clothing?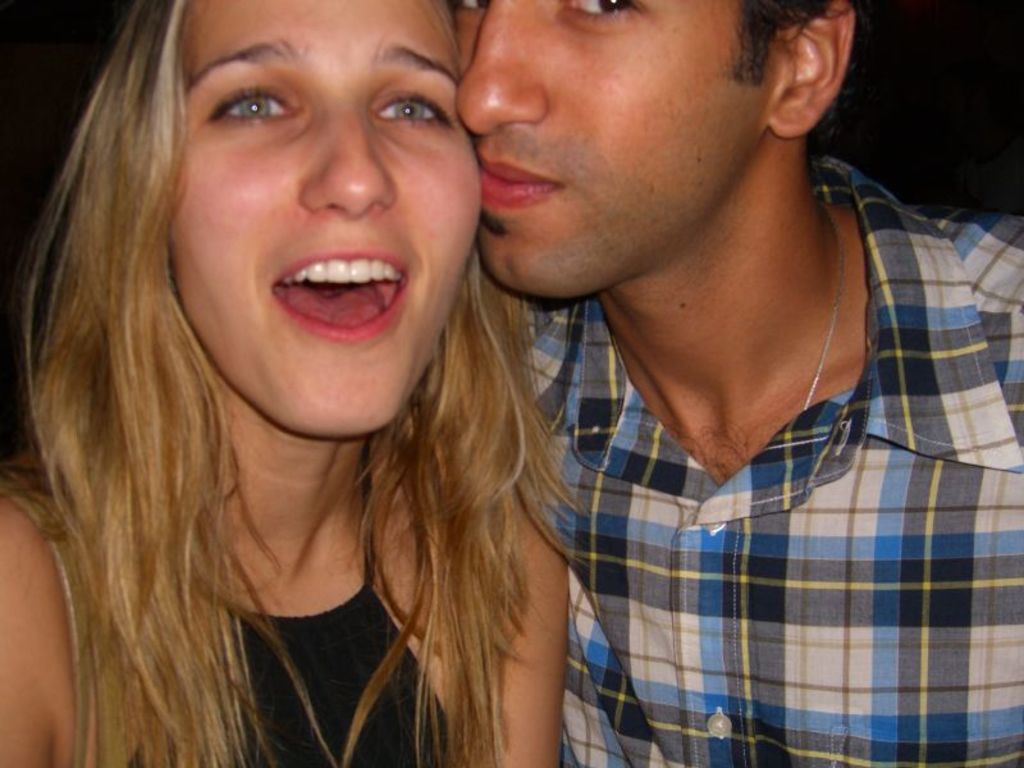
pyautogui.locateOnScreen(0, 449, 457, 767)
